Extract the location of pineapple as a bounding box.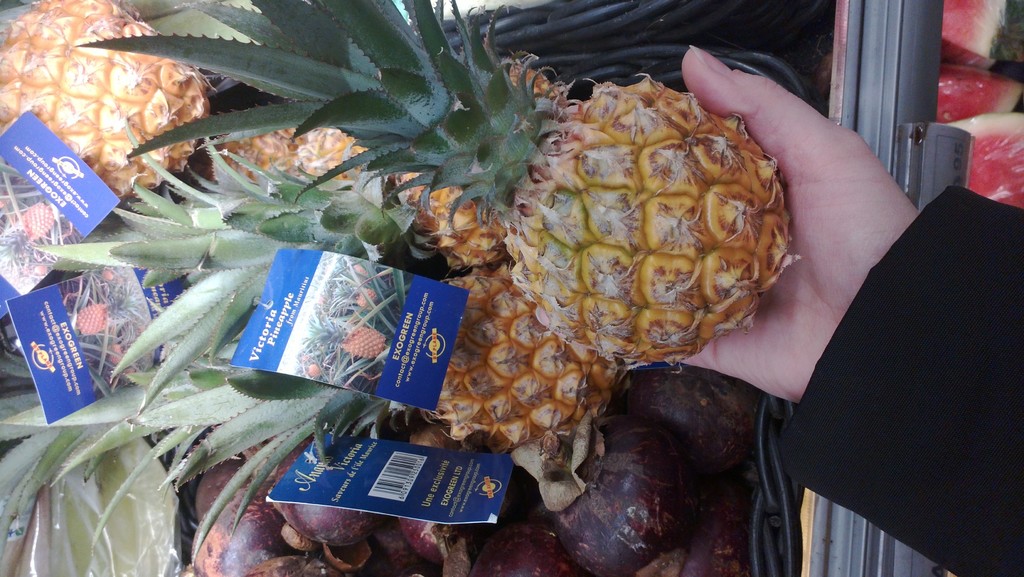
[x1=220, y1=128, x2=295, y2=180].
